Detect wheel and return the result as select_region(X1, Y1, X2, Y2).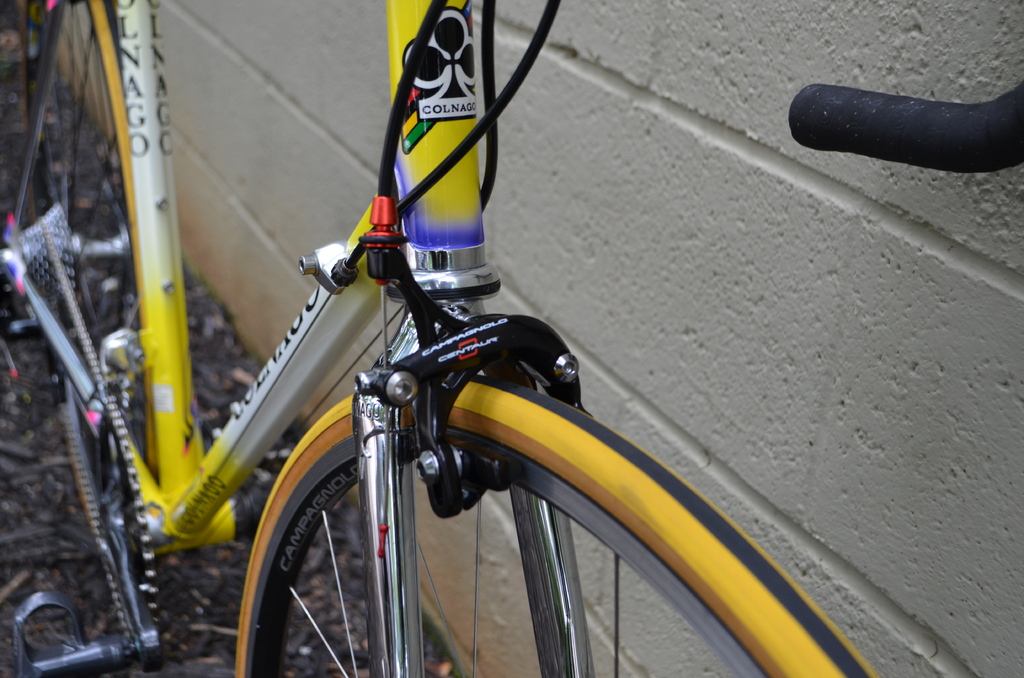
select_region(10, 0, 143, 570).
